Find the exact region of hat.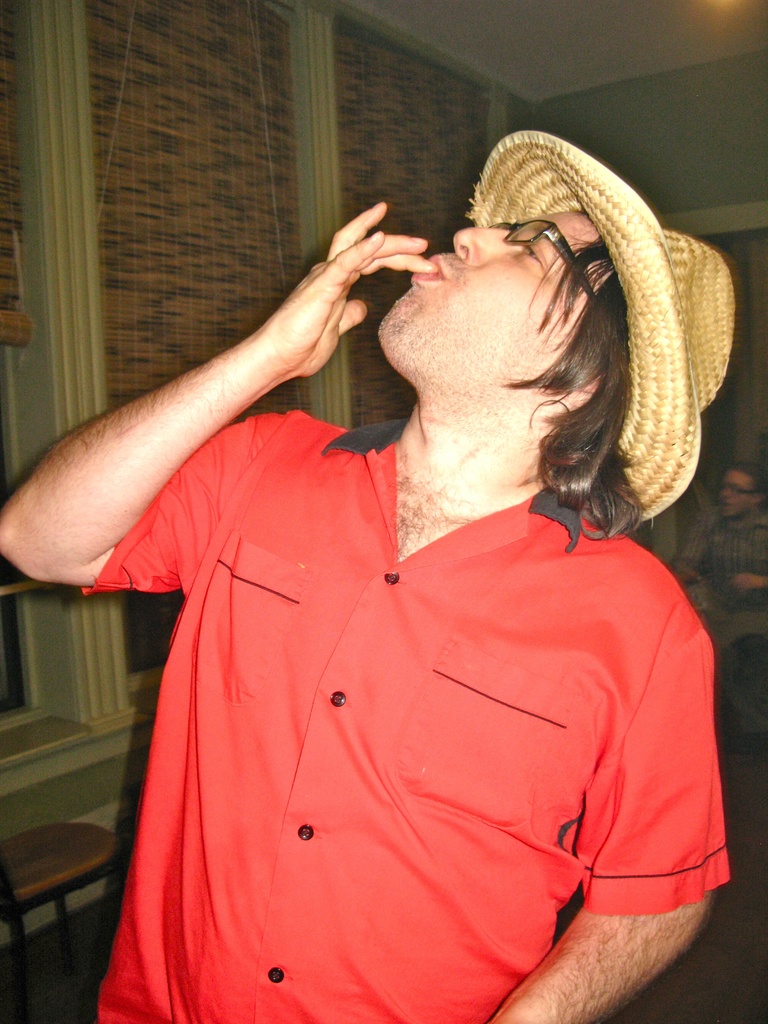
Exact region: 461/131/735/522.
